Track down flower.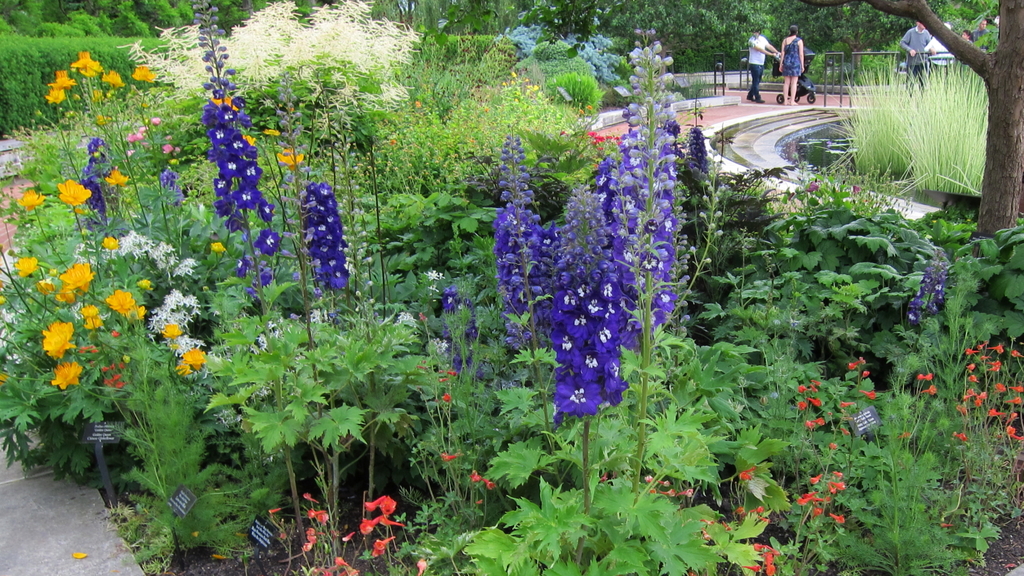
Tracked to box=[102, 236, 120, 255].
